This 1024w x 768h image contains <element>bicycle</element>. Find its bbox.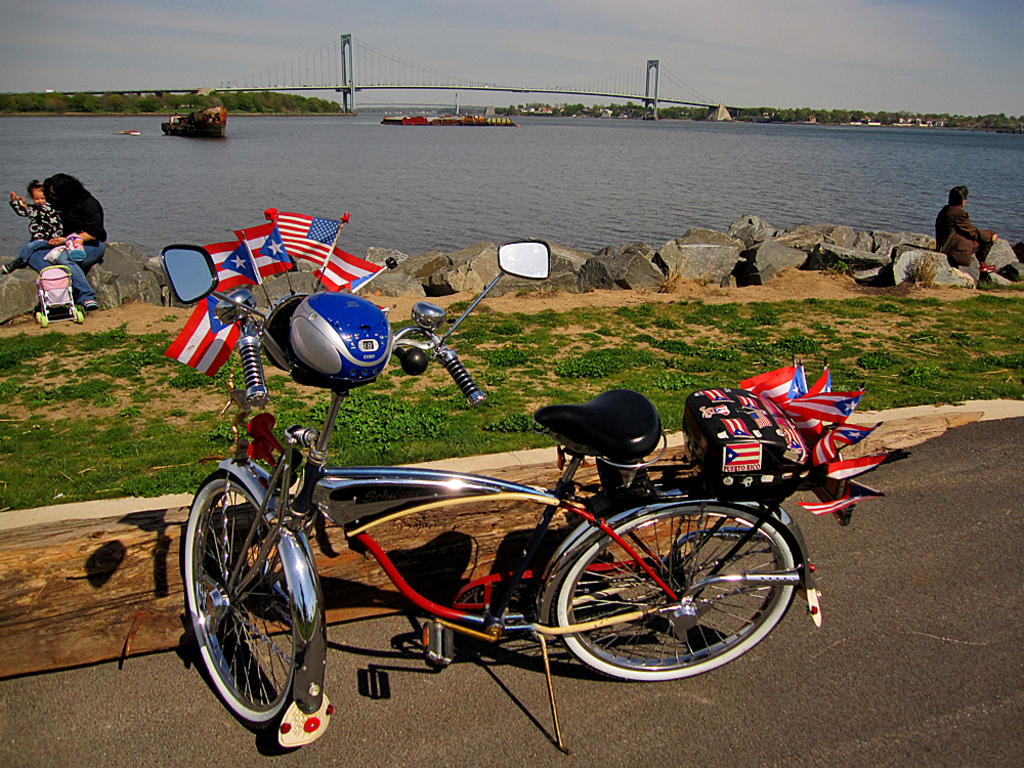
Rect(169, 244, 824, 758).
